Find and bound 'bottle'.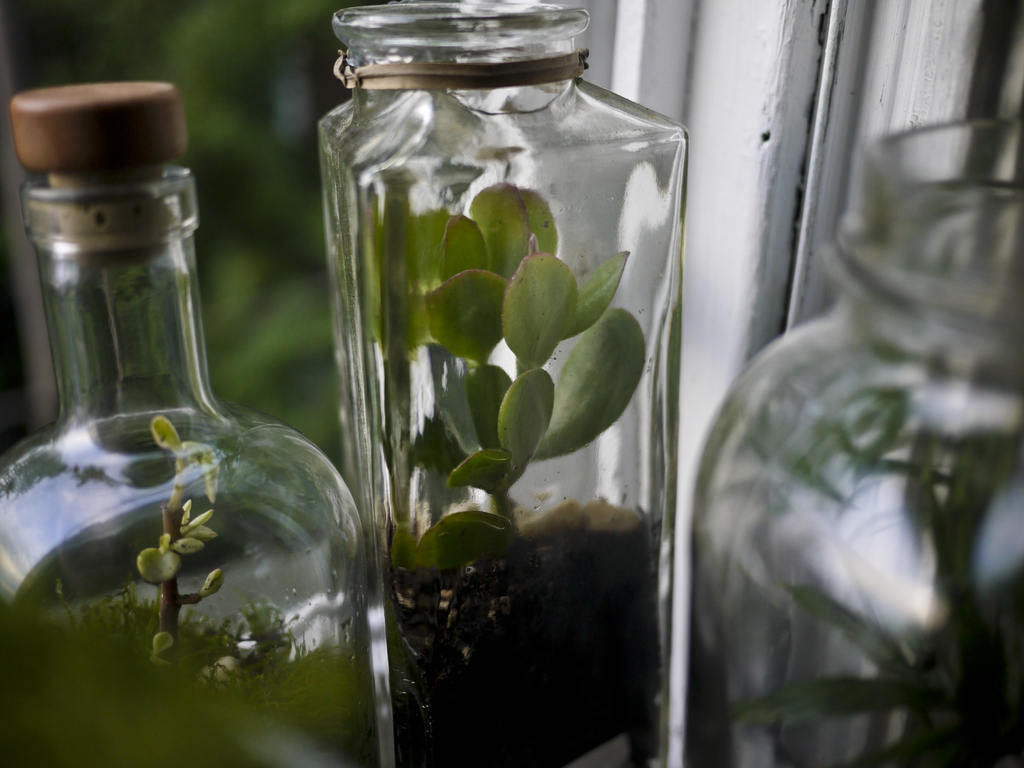
Bound: Rect(0, 88, 375, 717).
